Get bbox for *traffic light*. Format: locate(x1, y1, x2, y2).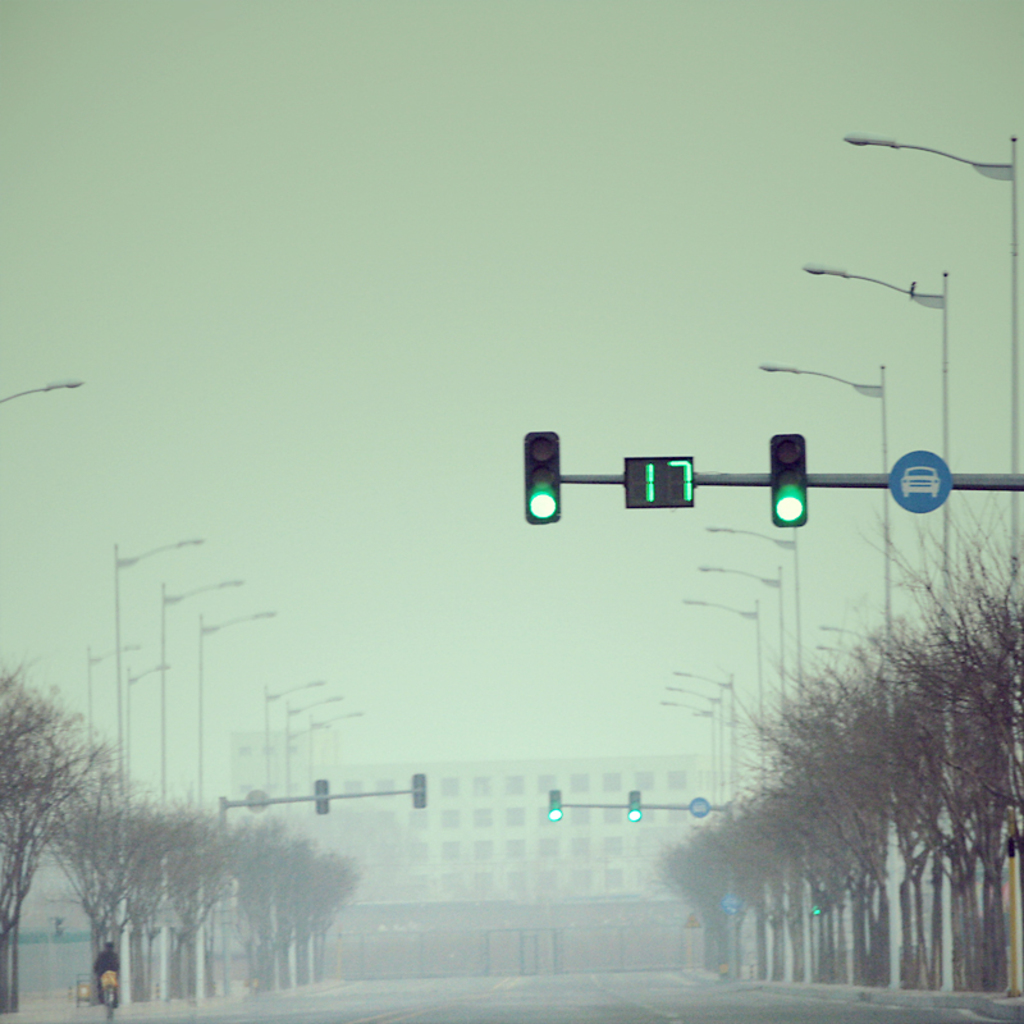
locate(545, 788, 562, 819).
